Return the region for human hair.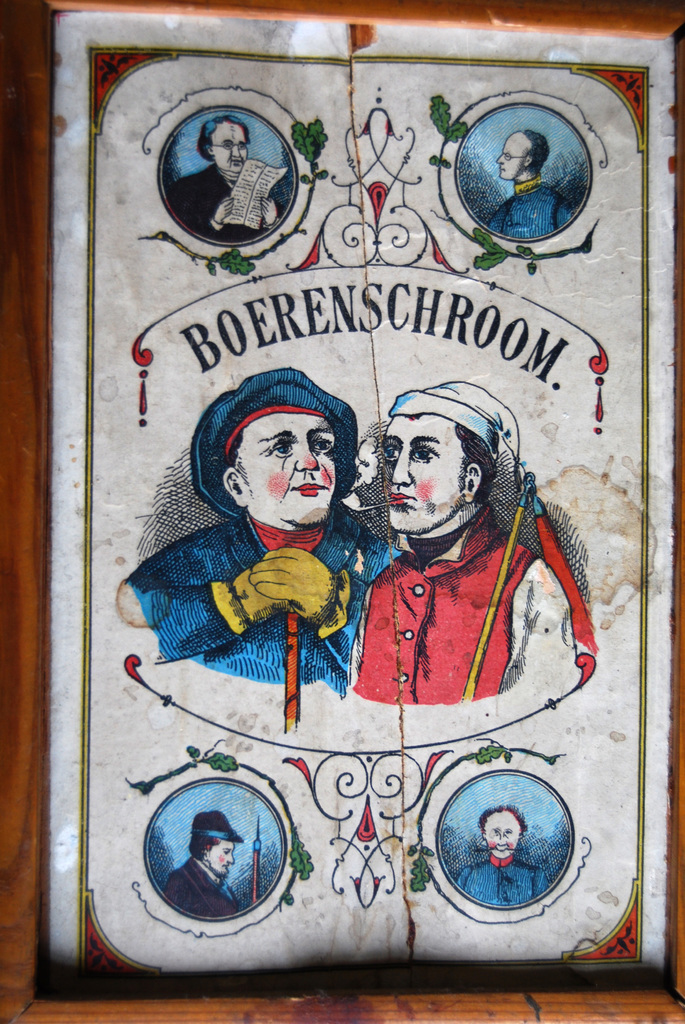
<region>198, 118, 253, 161</region>.
